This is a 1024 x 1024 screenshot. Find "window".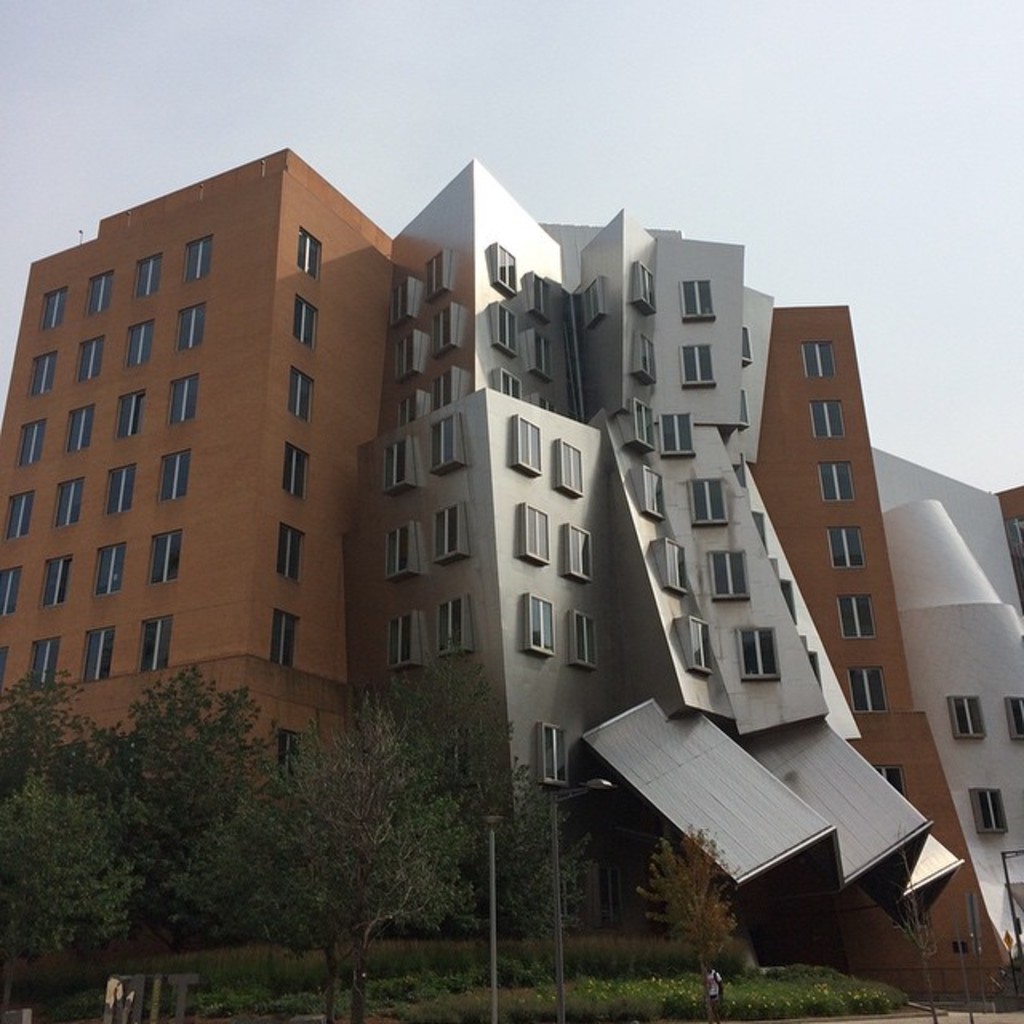
Bounding box: (174, 302, 214, 349).
